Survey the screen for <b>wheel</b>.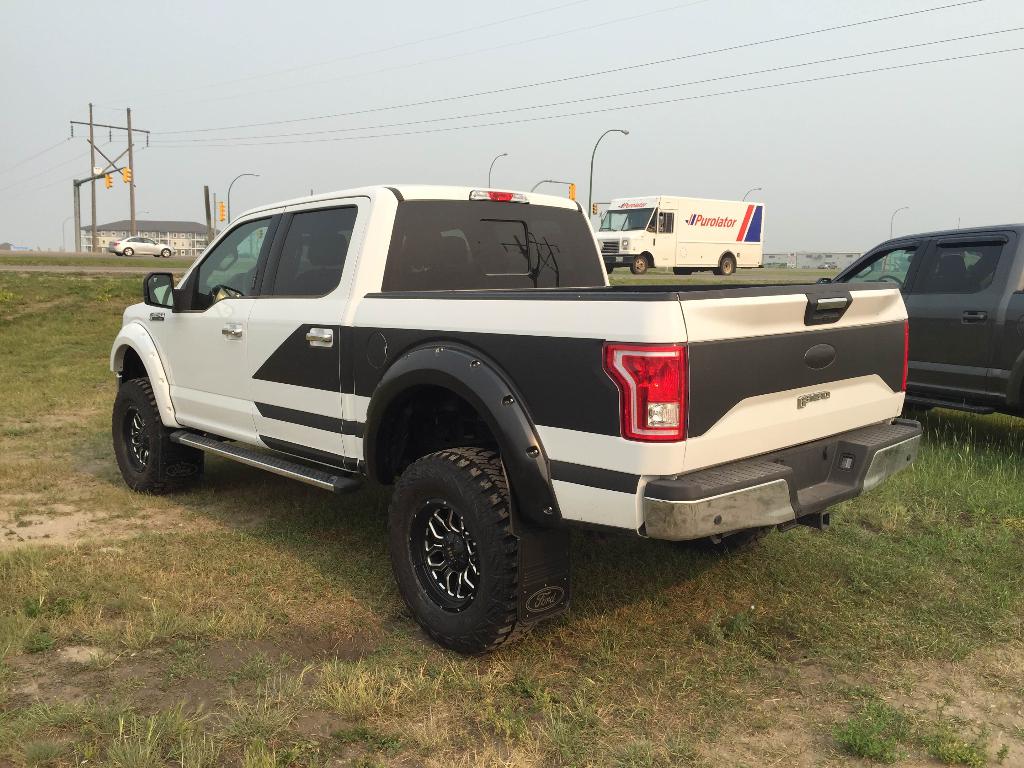
Survey found: {"left": 159, "top": 247, "right": 170, "bottom": 257}.
